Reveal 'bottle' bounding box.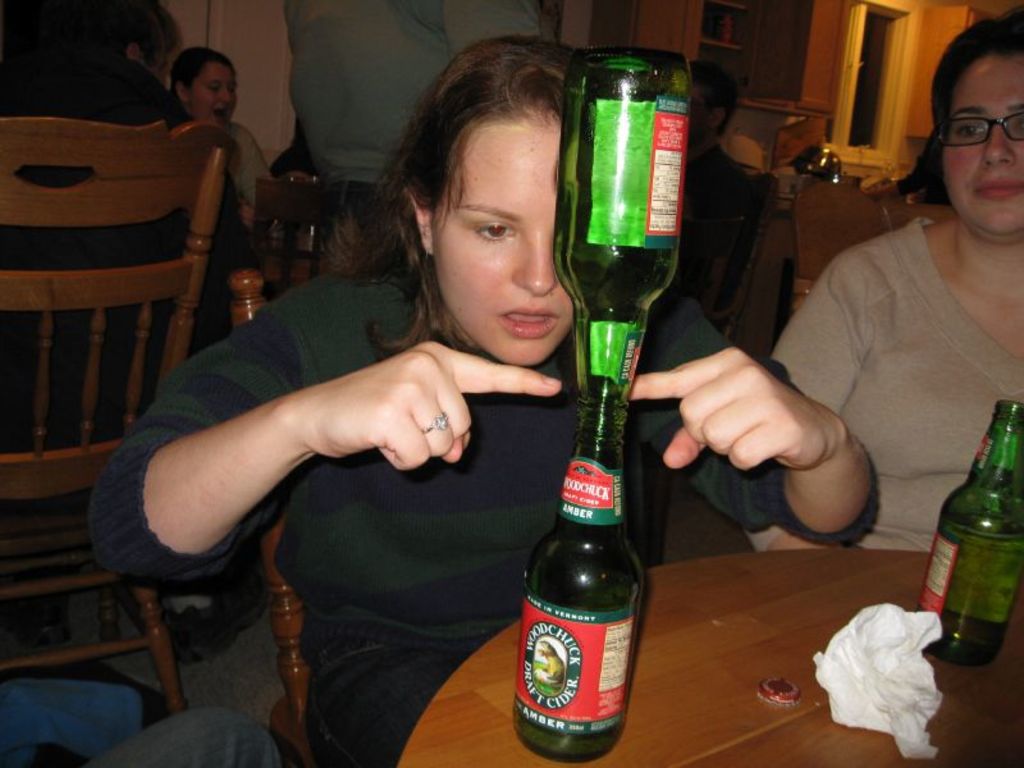
Revealed: bbox=(911, 392, 1012, 659).
